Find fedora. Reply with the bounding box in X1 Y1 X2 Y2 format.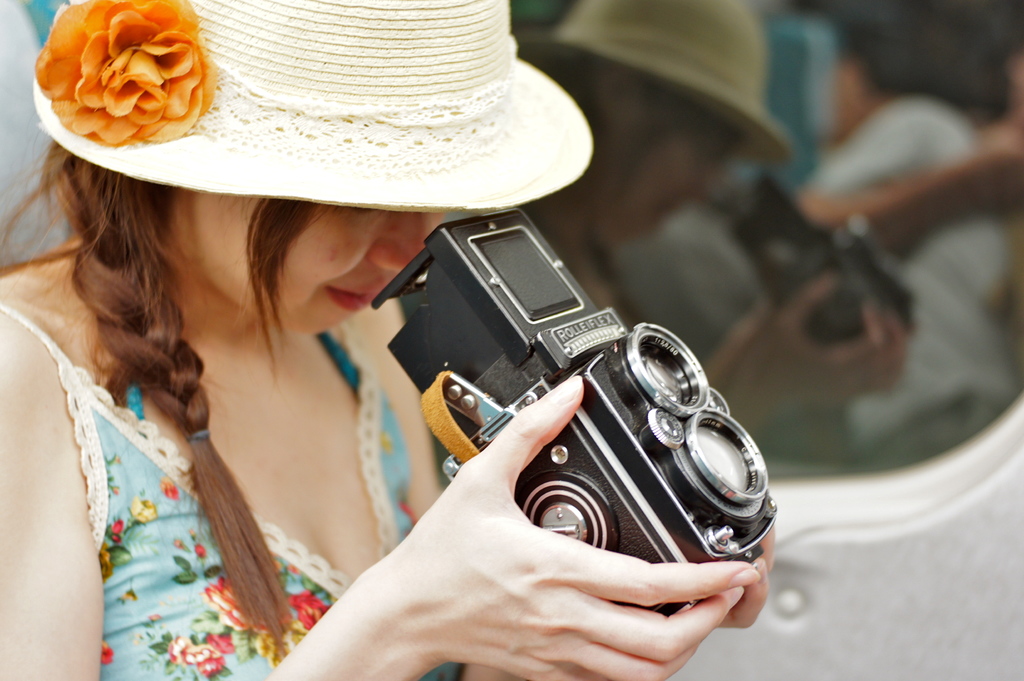
23 0 593 212.
